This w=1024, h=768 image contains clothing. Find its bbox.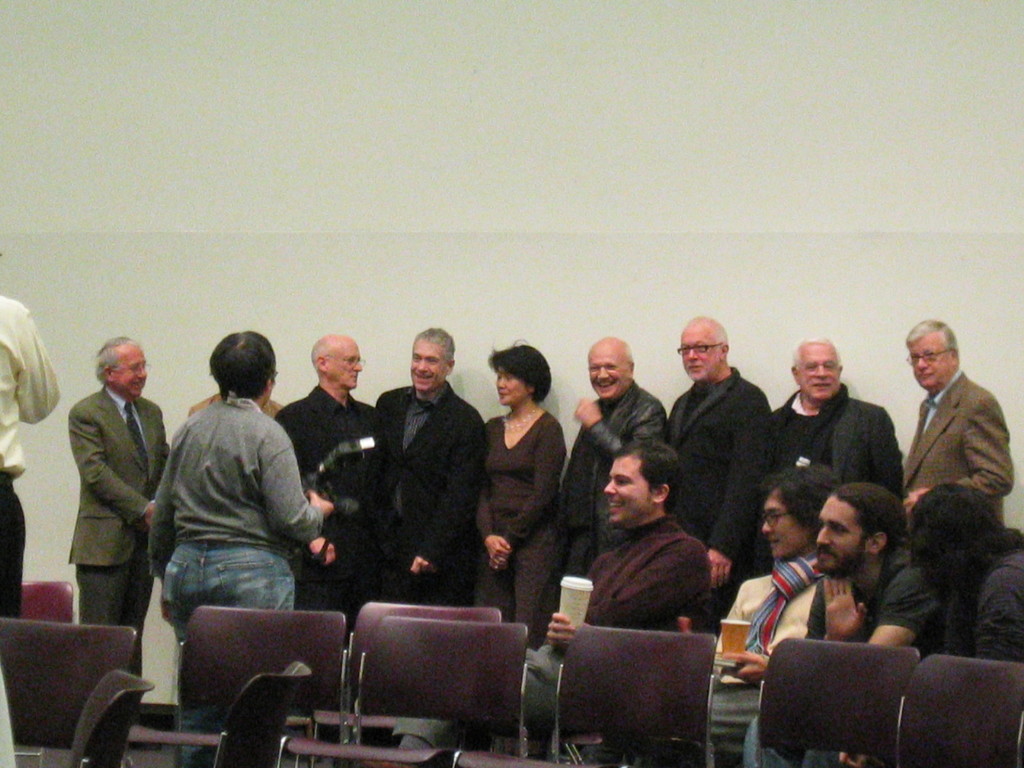
810:554:929:655.
